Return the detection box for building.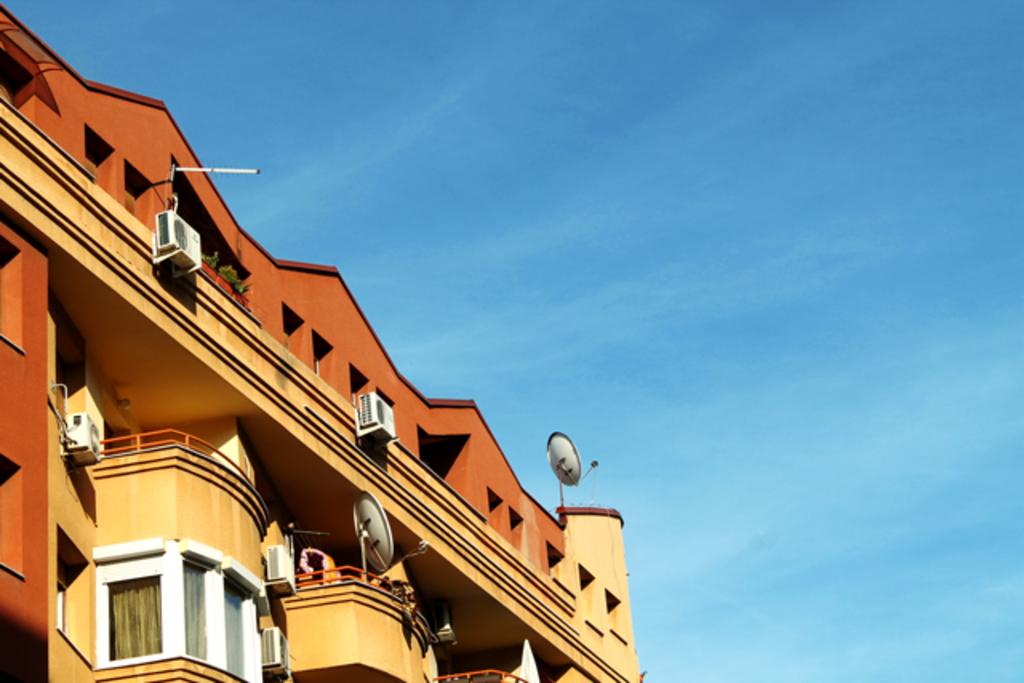
[x1=0, y1=6, x2=646, y2=681].
